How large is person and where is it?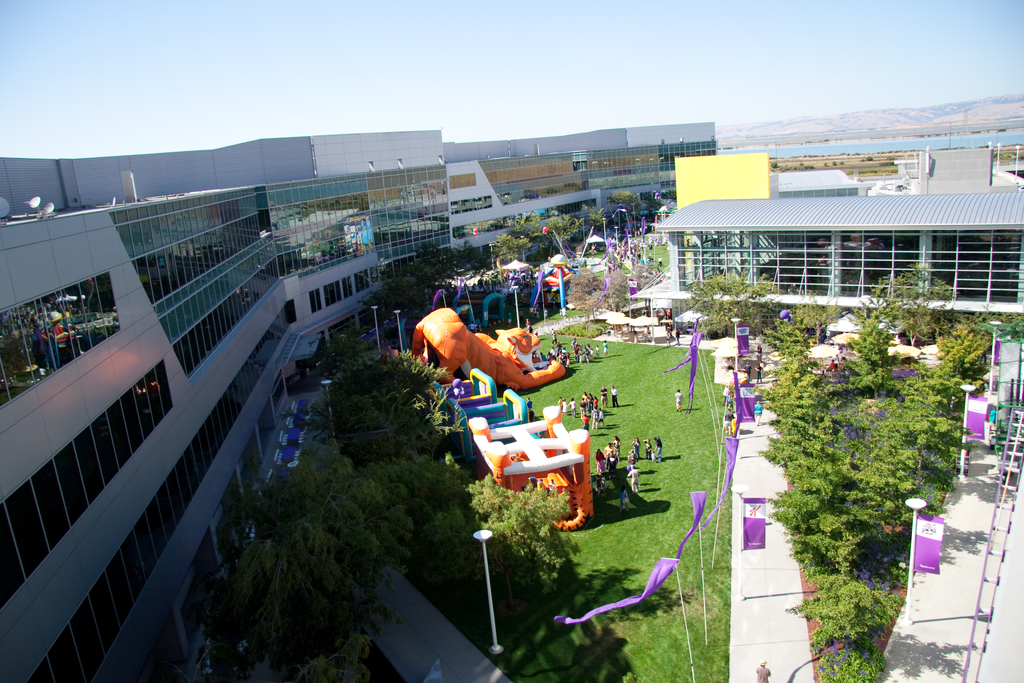
Bounding box: locate(527, 395, 534, 411).
